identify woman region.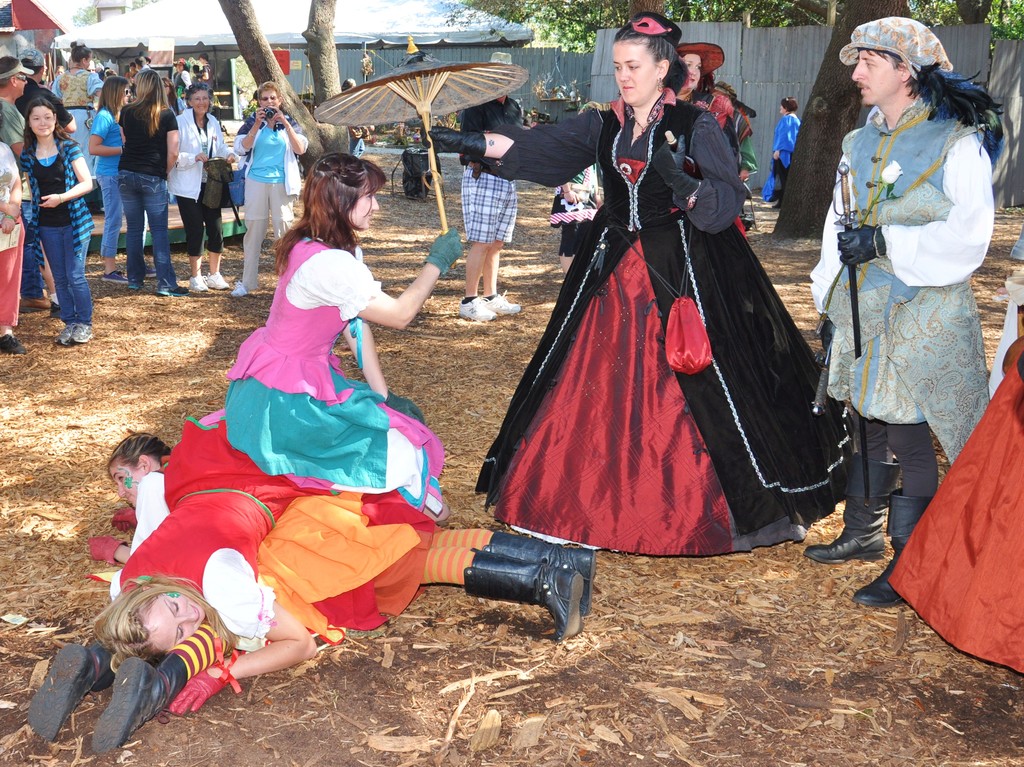
Region: (116,68,188,293).
